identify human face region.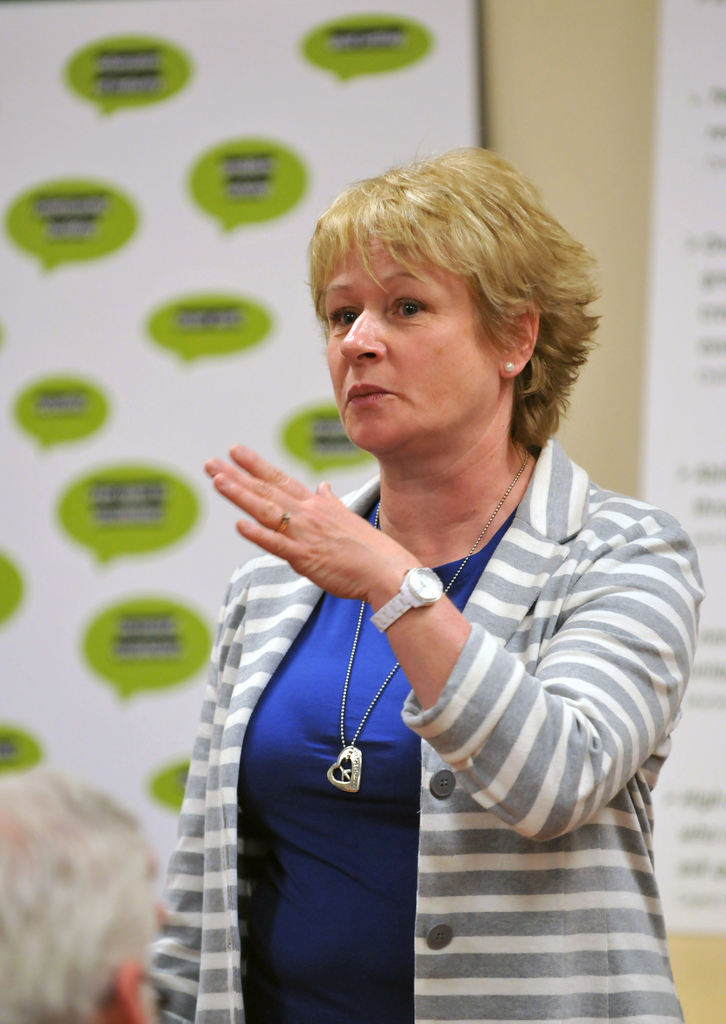
Region: [x1=321, y1=239, x2=504, y2=447].
